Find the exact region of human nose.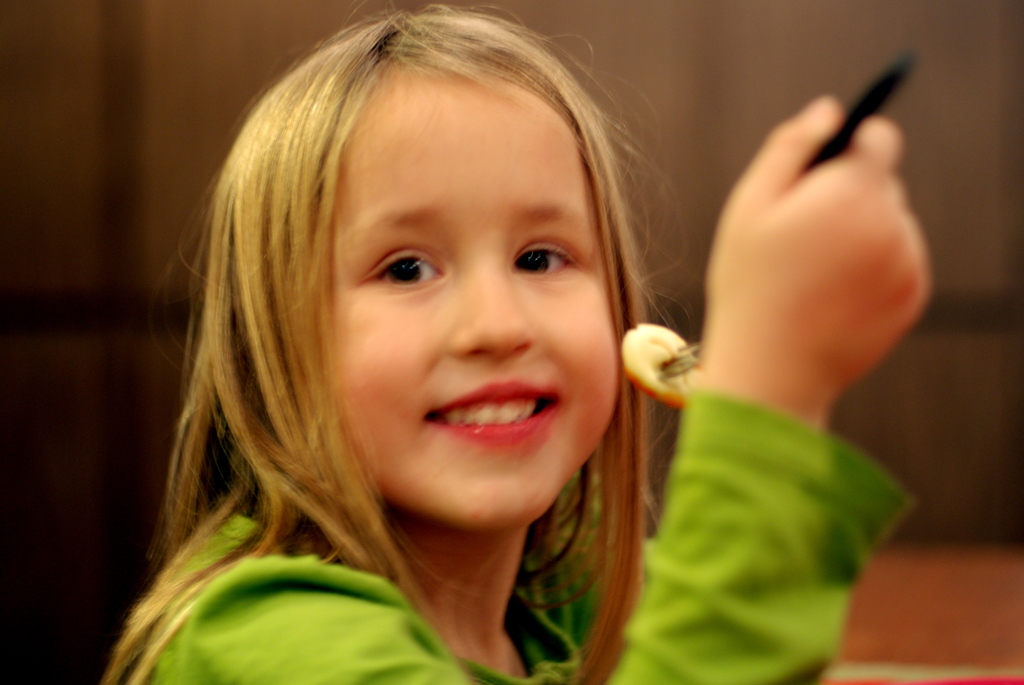
Exact region: box=[449, 276, 532, 353].
